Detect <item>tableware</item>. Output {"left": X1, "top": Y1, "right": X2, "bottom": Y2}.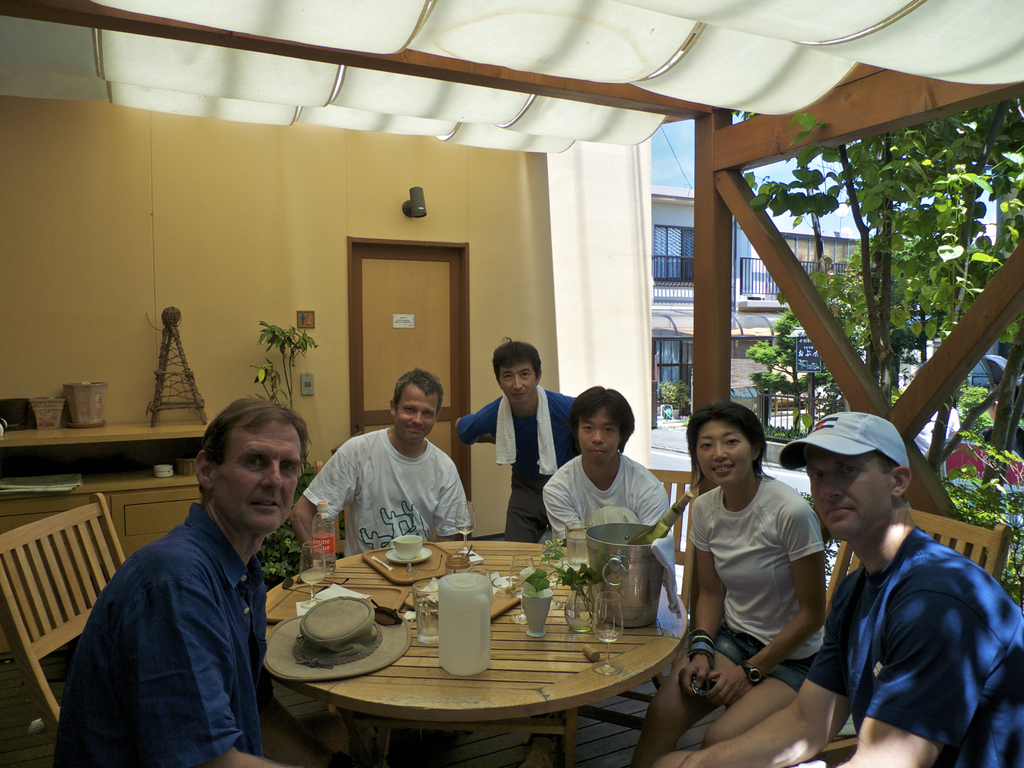
{"left": 415, "top": 579, "right": 431, "bottom": 650}.
